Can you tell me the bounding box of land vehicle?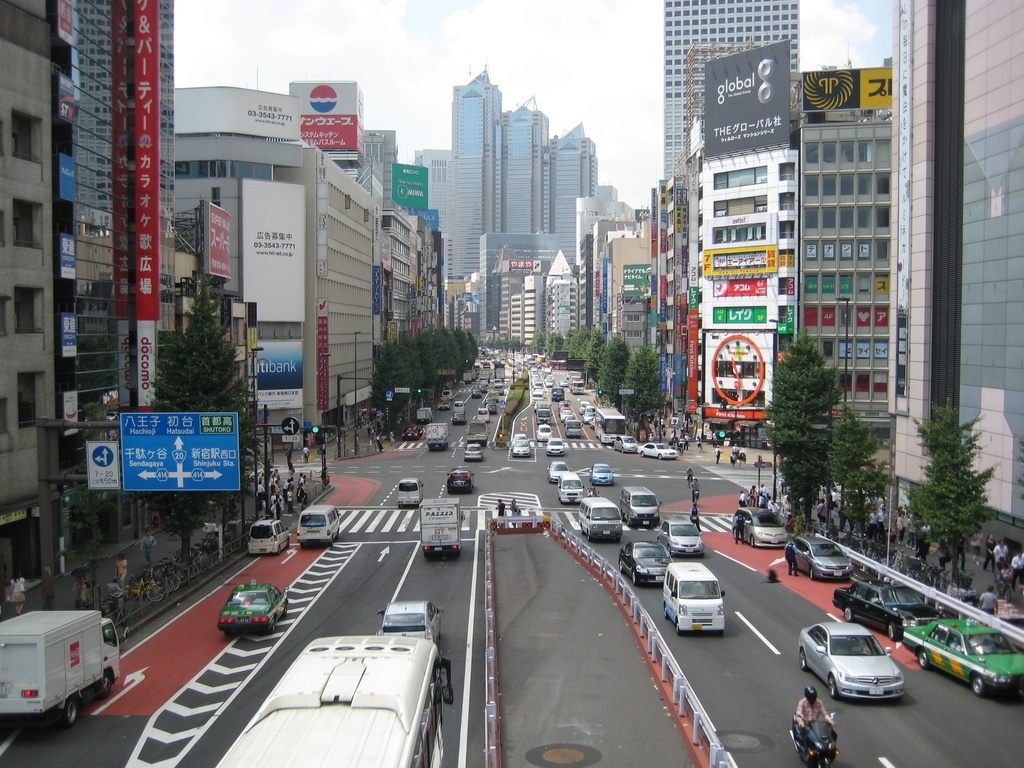
790, 715, 838, 767.
